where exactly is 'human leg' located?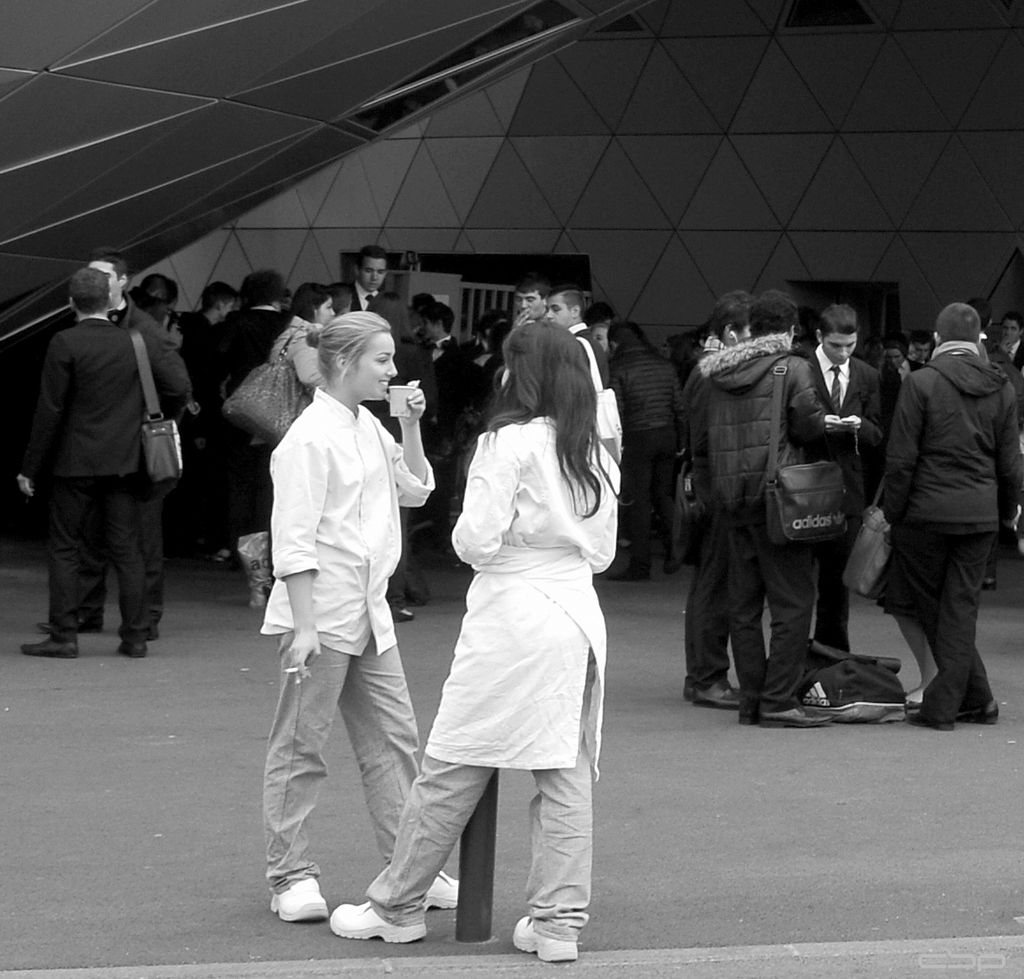
Its bounding box is (763, 516, 827, 733).
